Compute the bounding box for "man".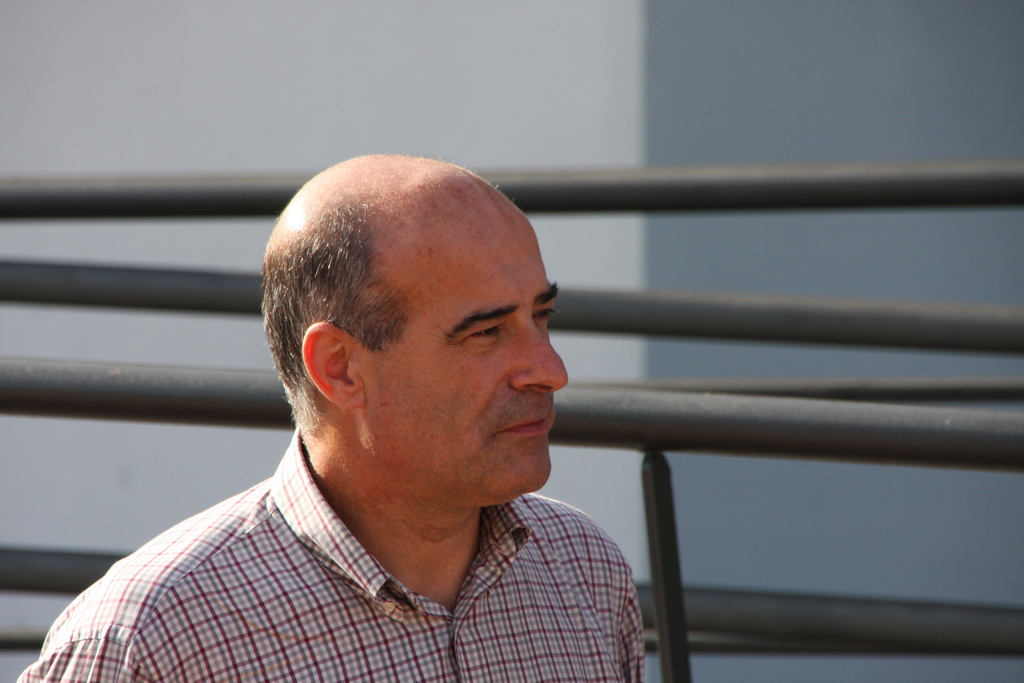
{"left": 18, "top": 150, "right": 646, "bottom": 682}.
